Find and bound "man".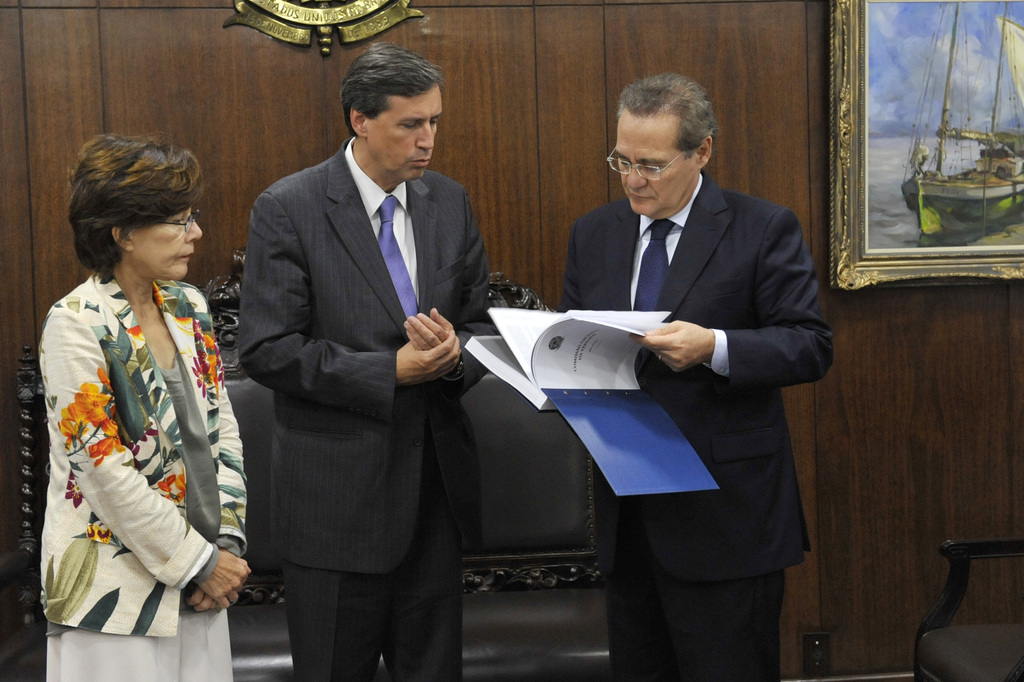
Bound: (x1=234, y1=38, x2=496, y2=681).
